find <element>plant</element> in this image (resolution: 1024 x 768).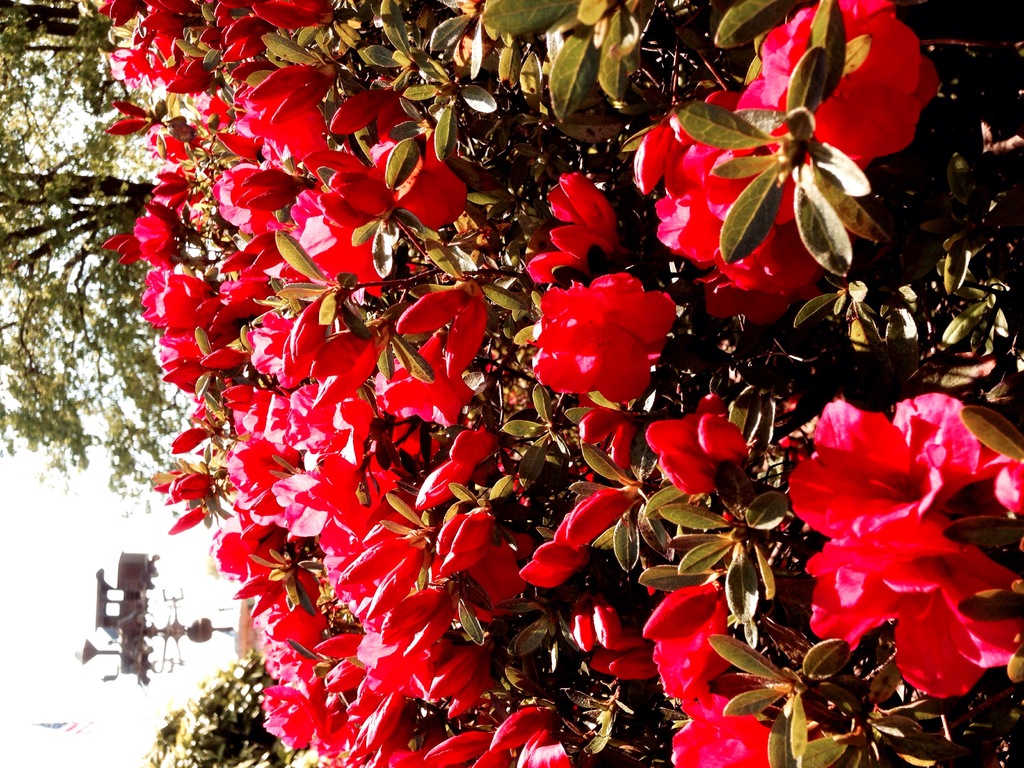
x1=169 y1=643 x2=259 y2=753.
